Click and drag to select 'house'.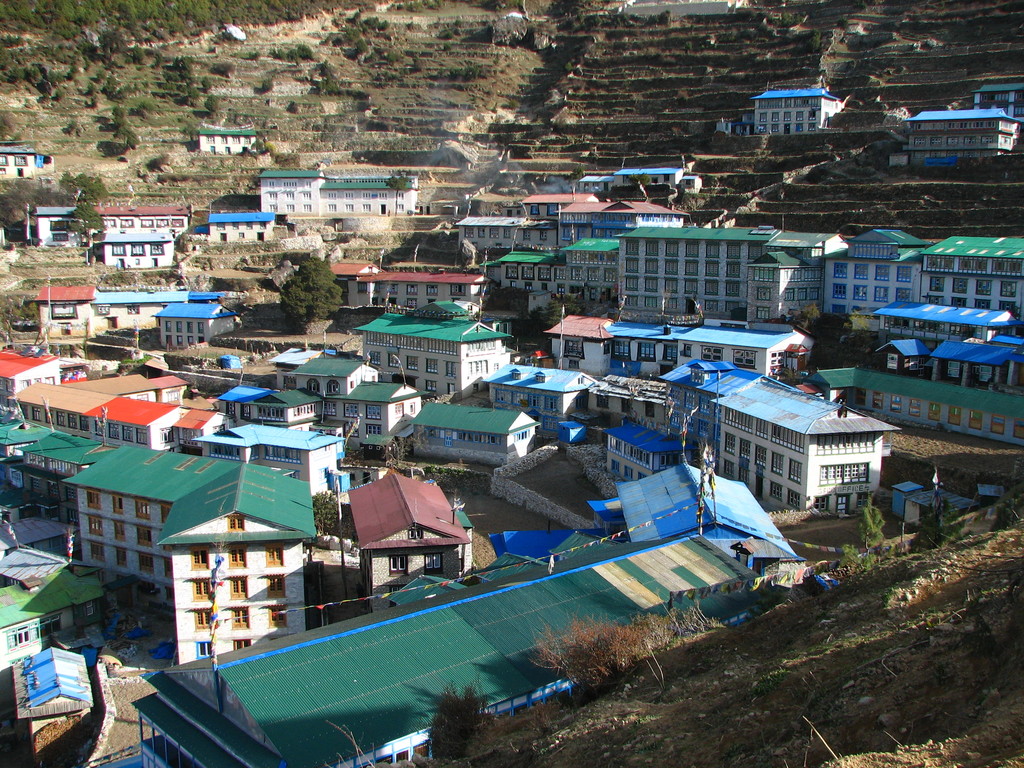
Selection: <box>543,307,621,374</box>.
